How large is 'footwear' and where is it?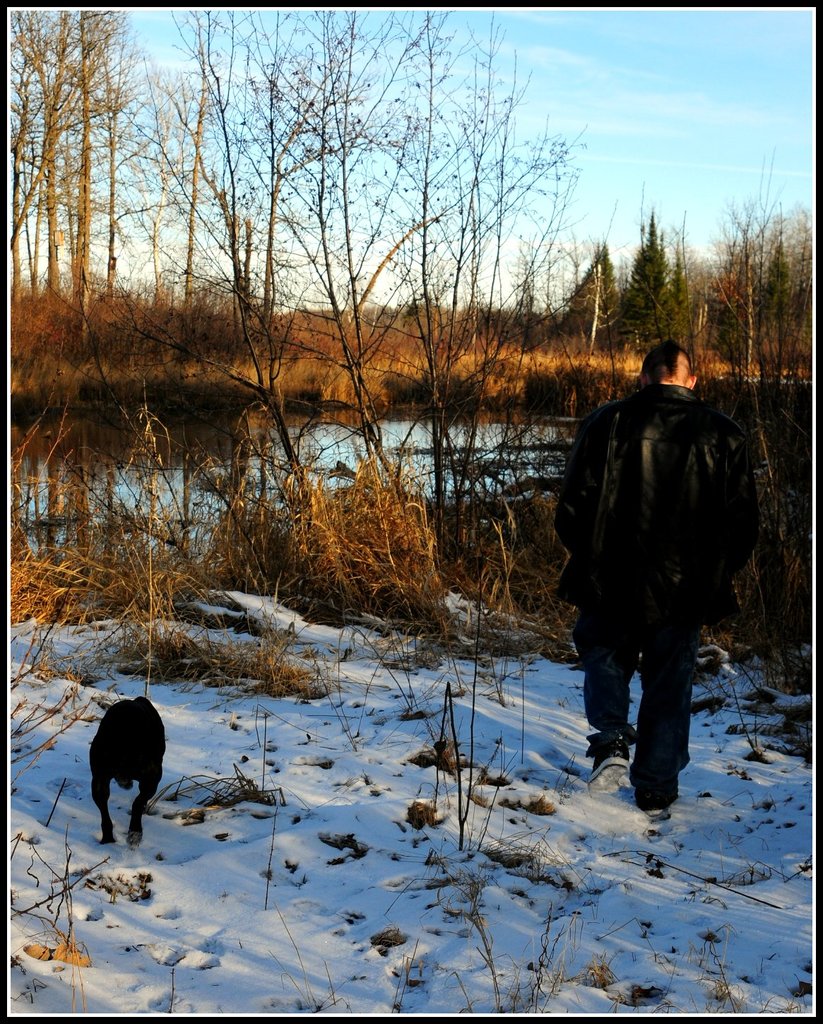
Bounding box: box(579, 720, 632, 795).
